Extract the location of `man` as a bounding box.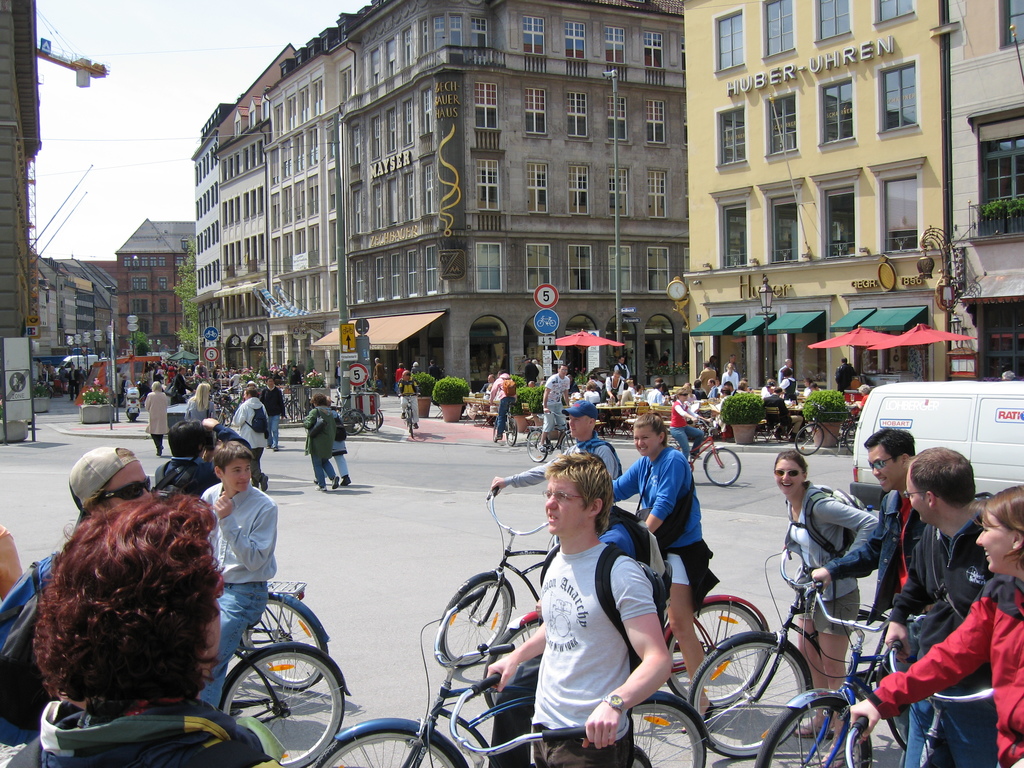
[488, 371, 518, 440].
